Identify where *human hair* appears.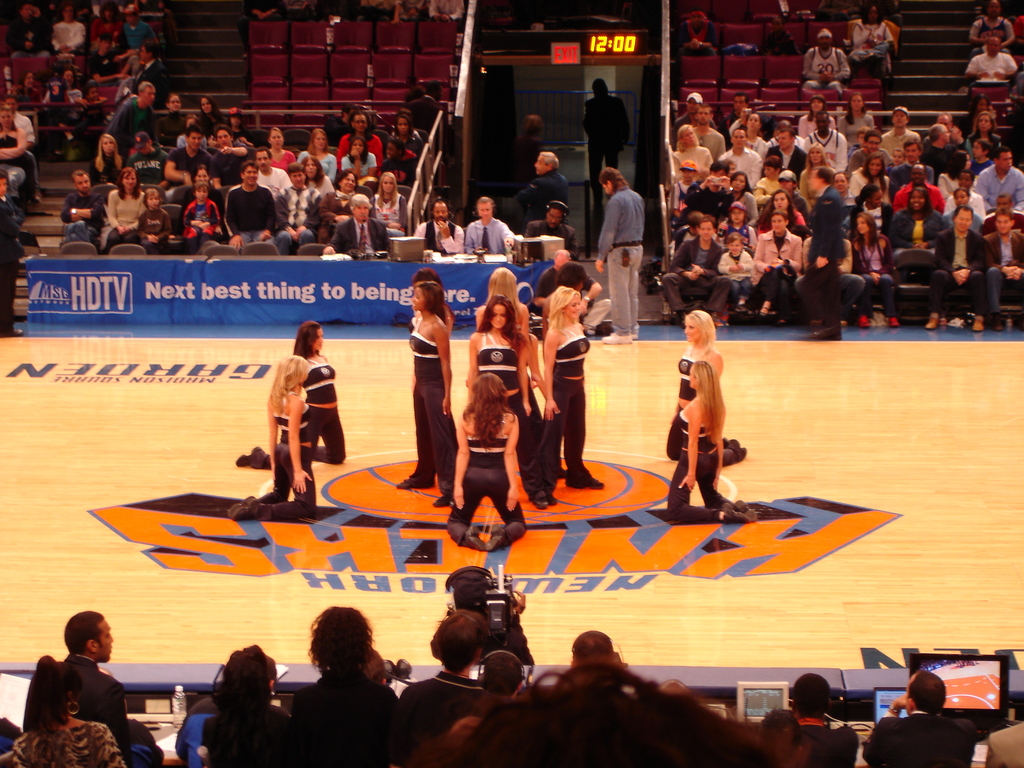
Appears at <region>124, 11, 138, 20</region>.
